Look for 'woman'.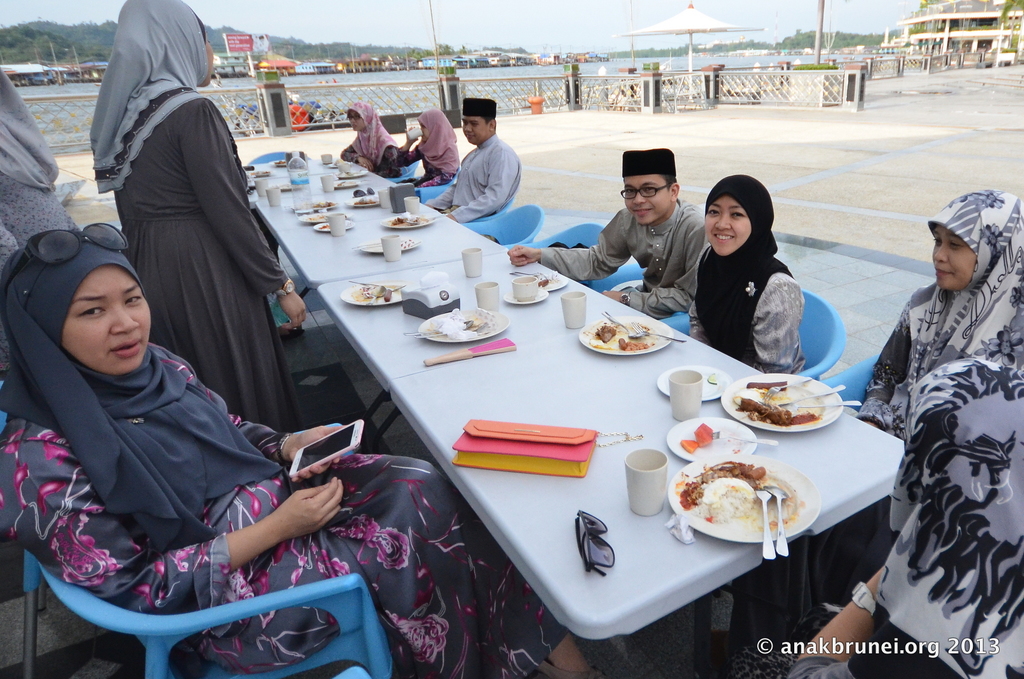
Found: 394,108,461,190.
